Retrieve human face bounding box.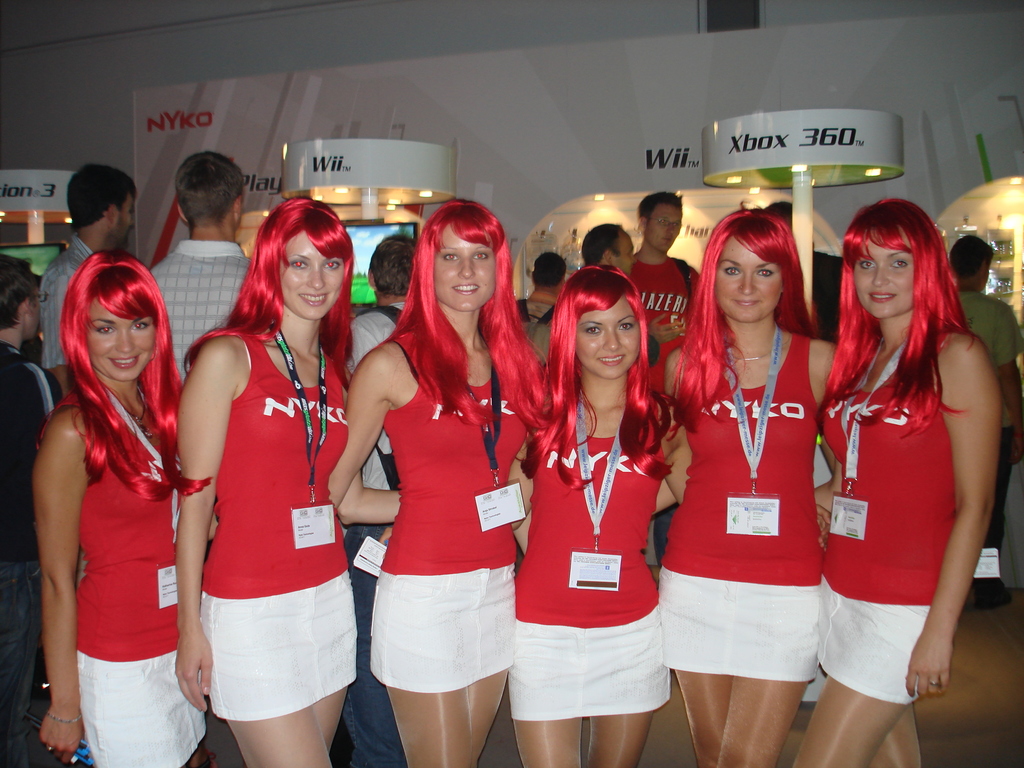
Bounding box: <box>611,237,637,278</box>.
